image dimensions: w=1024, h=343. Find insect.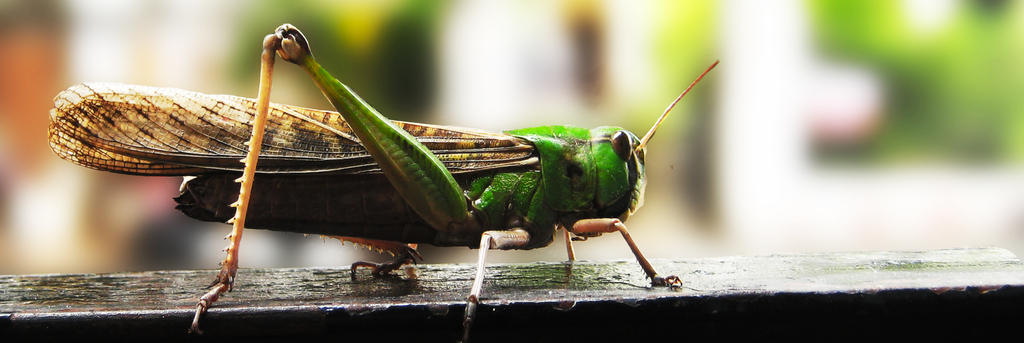
{"x1": 47, "y1": 24, "x2": 721, "y2": 342}.
